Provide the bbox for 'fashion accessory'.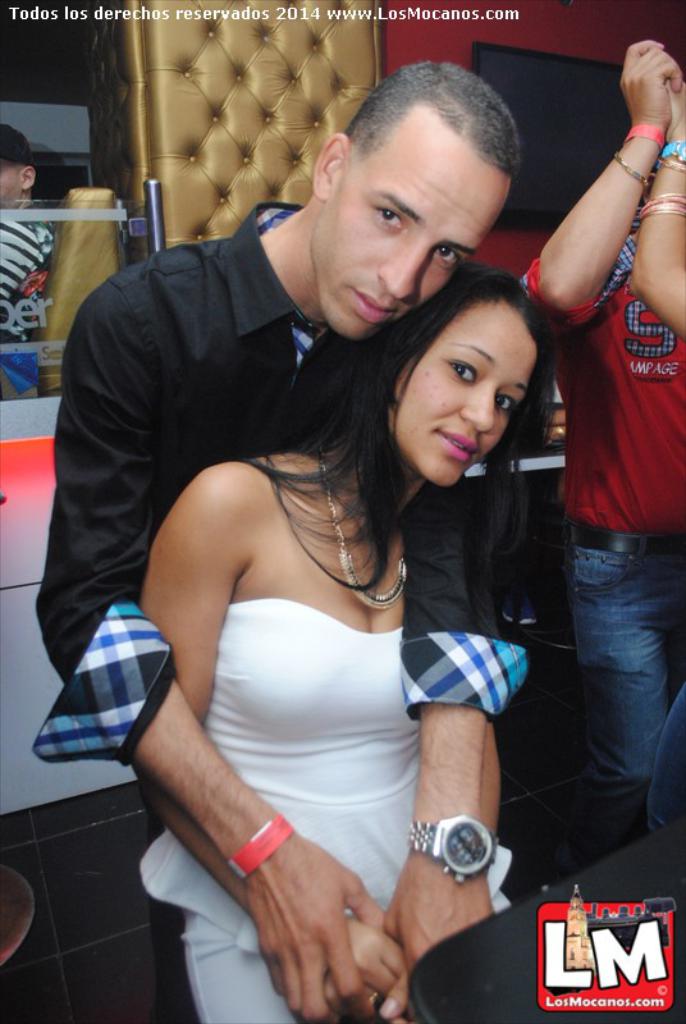
0:122:33:165.
